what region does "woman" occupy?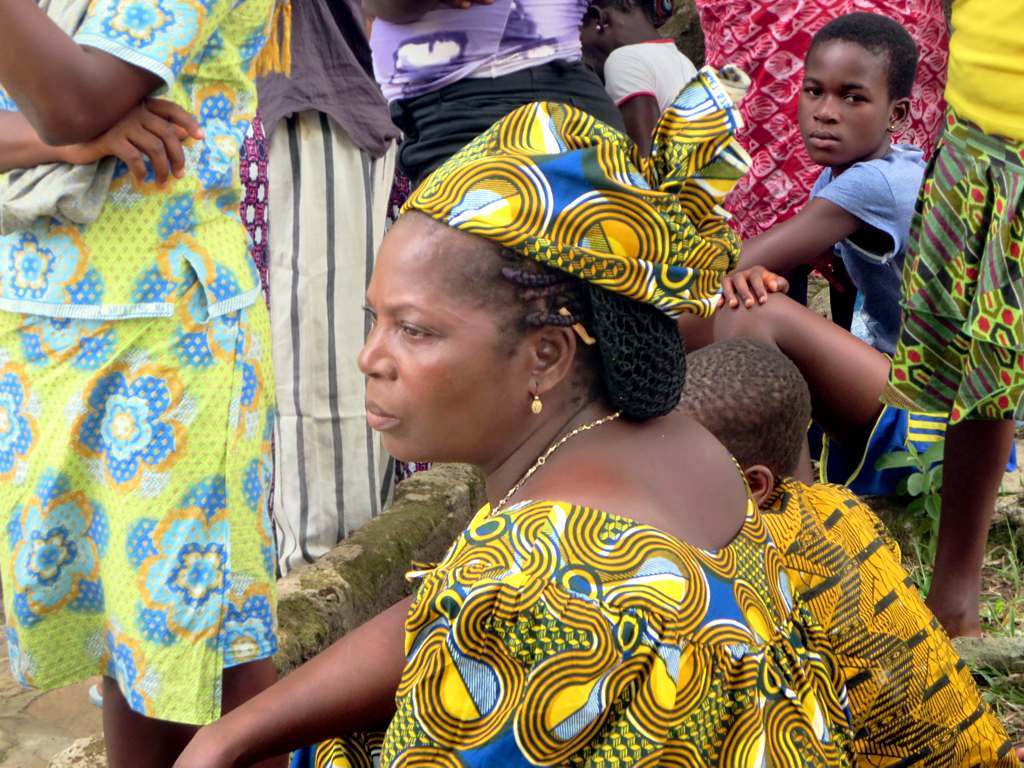
x1=361, y1=0, x2=646, y2=200.
